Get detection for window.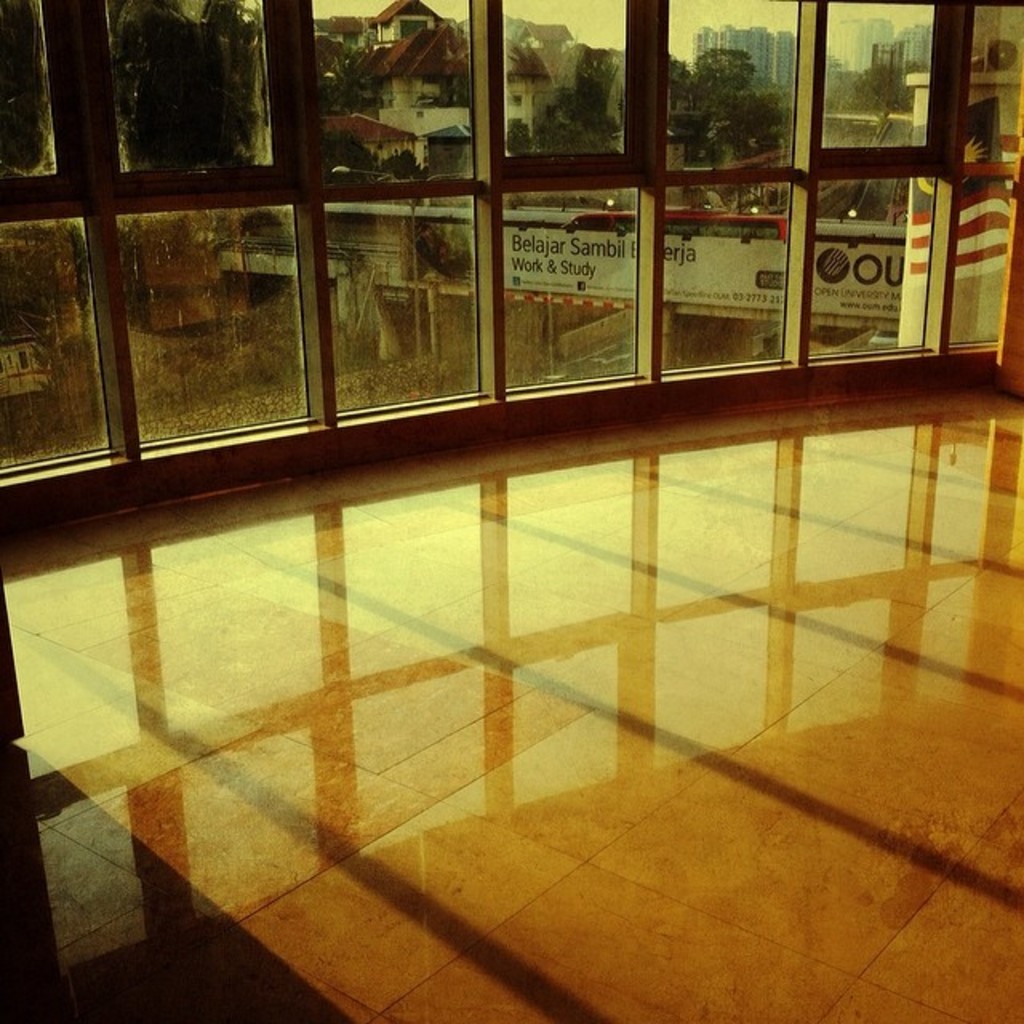
Detection: <region>400, 22, 430, 40</region>.
